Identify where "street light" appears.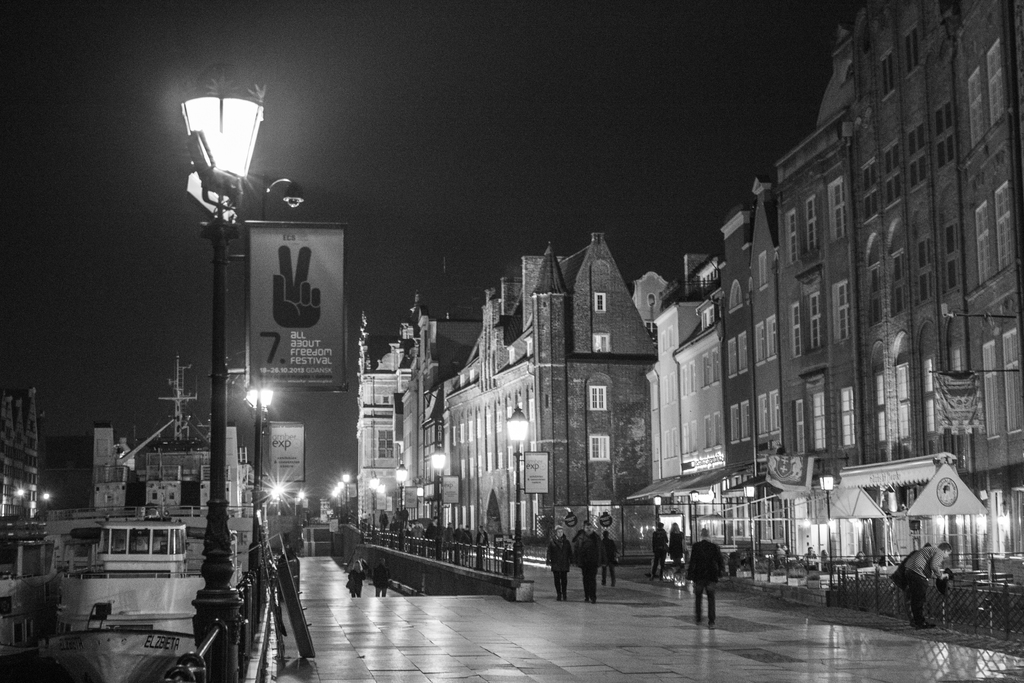
Appears at <box>503,403,529,607</box>.
